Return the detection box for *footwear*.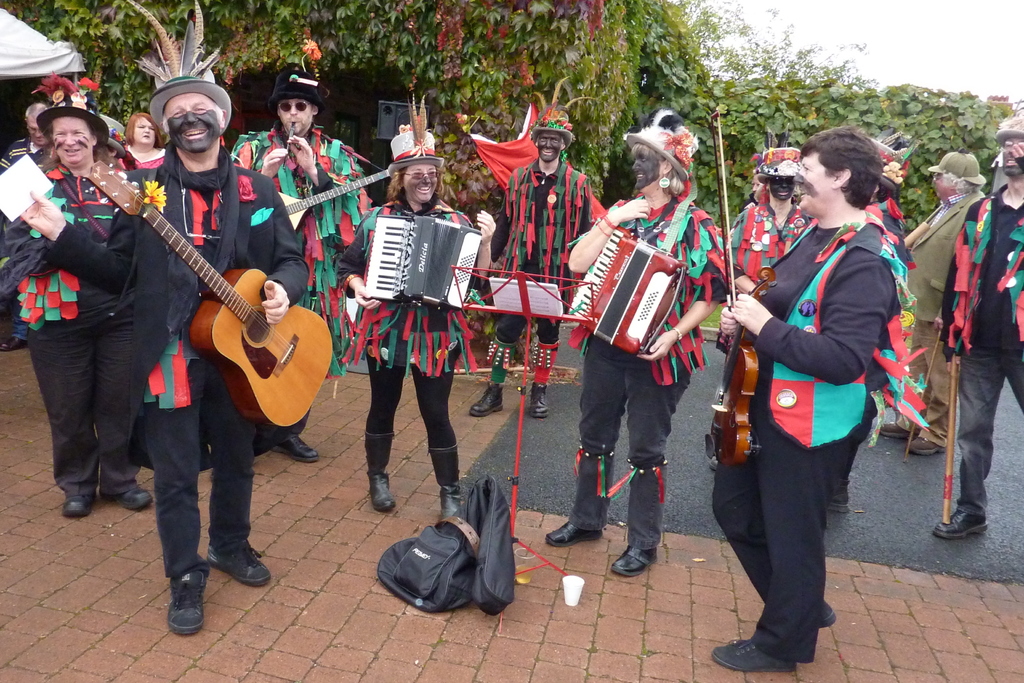
[left=708, top=638, right=796, bottom=671].
